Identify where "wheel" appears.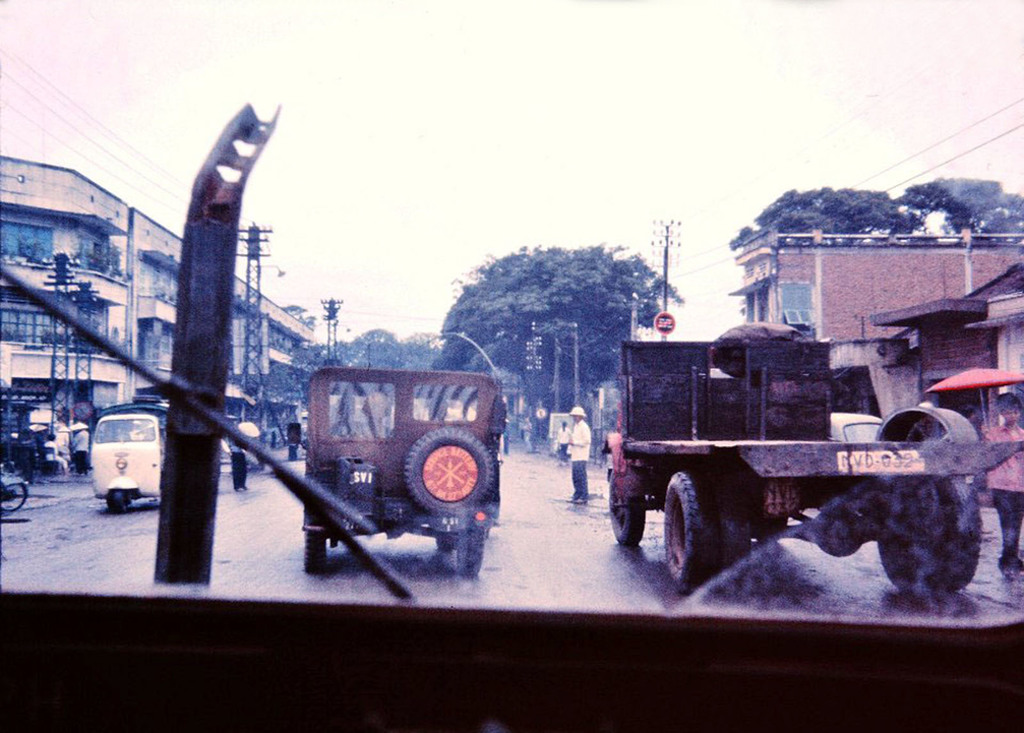
Appears at crop(758, 513, 787, 540).
